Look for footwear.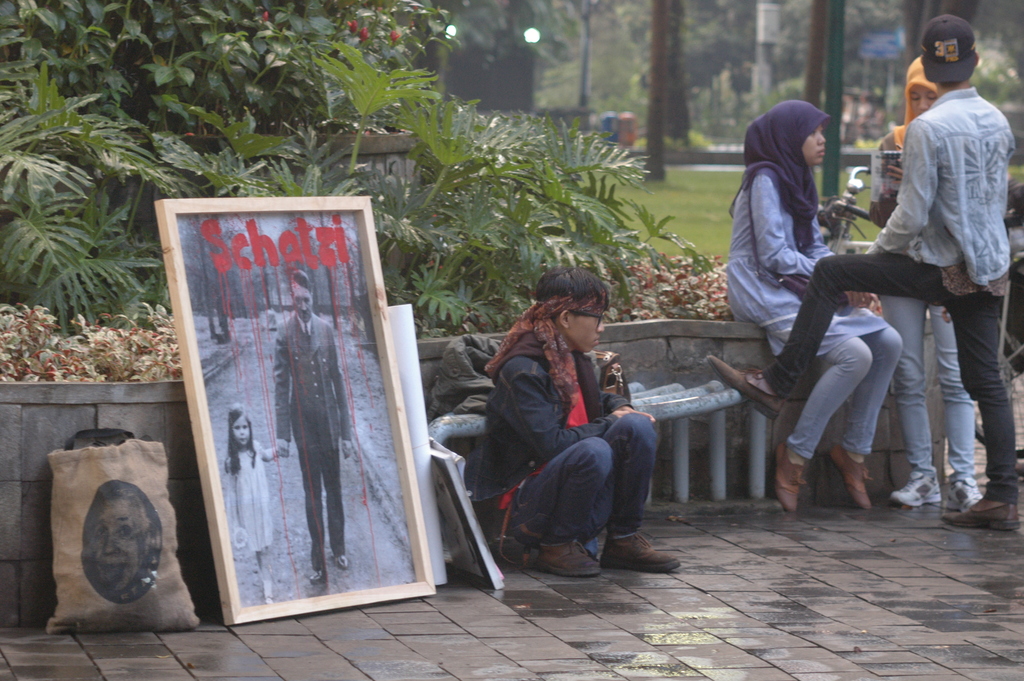
Found: Rect(890, 466, 943, 508).
